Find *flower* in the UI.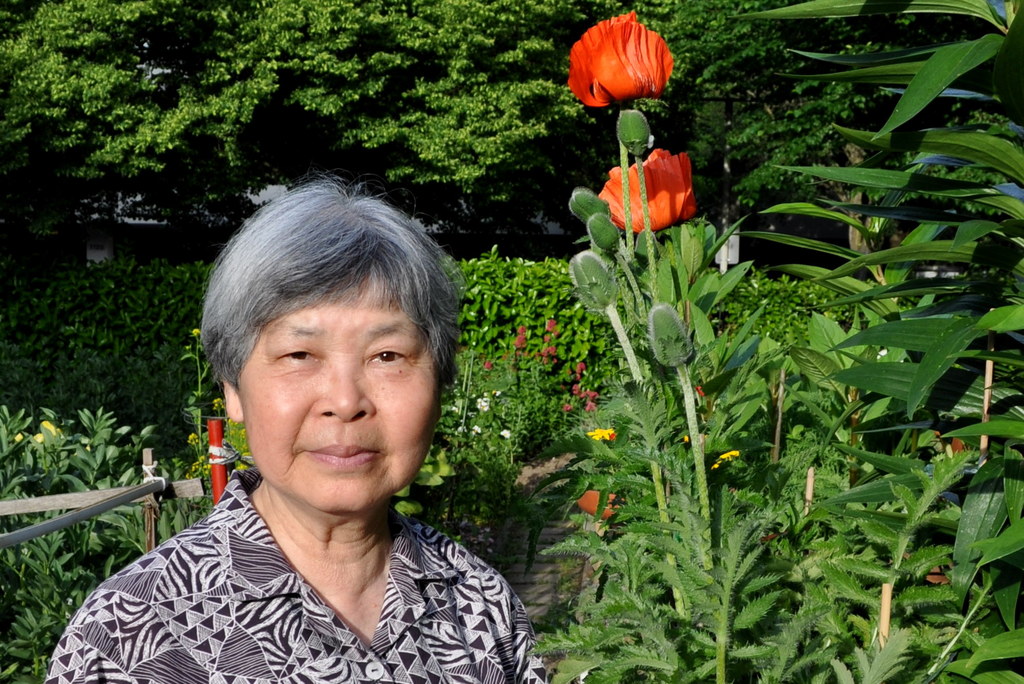
UI element at l=934, t=431, r=961, b=455.
